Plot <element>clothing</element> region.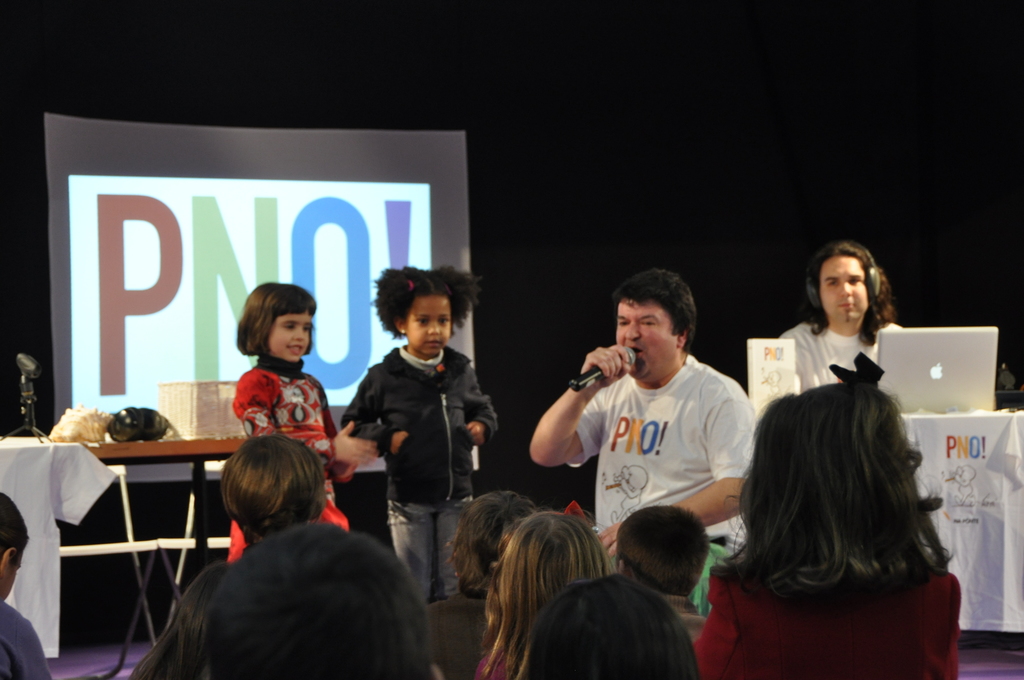
Plotted at pyautogui.locateOnScreen(343, 309, 493, 574).
